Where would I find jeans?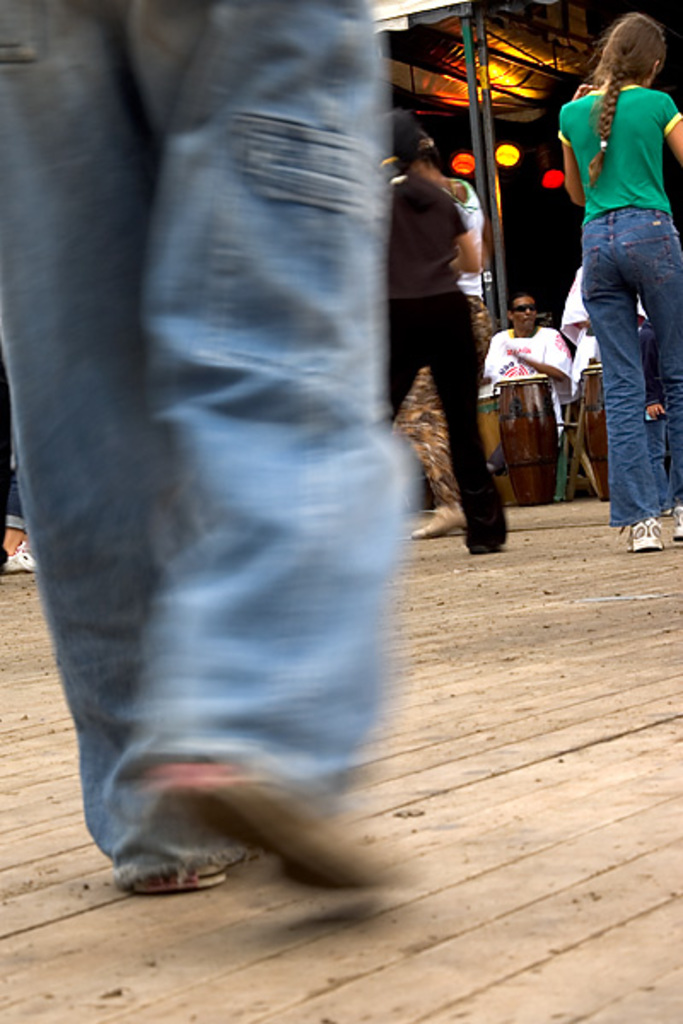
At {"left": 381, "top": 288, "right": 507, "bottom": 548}.
